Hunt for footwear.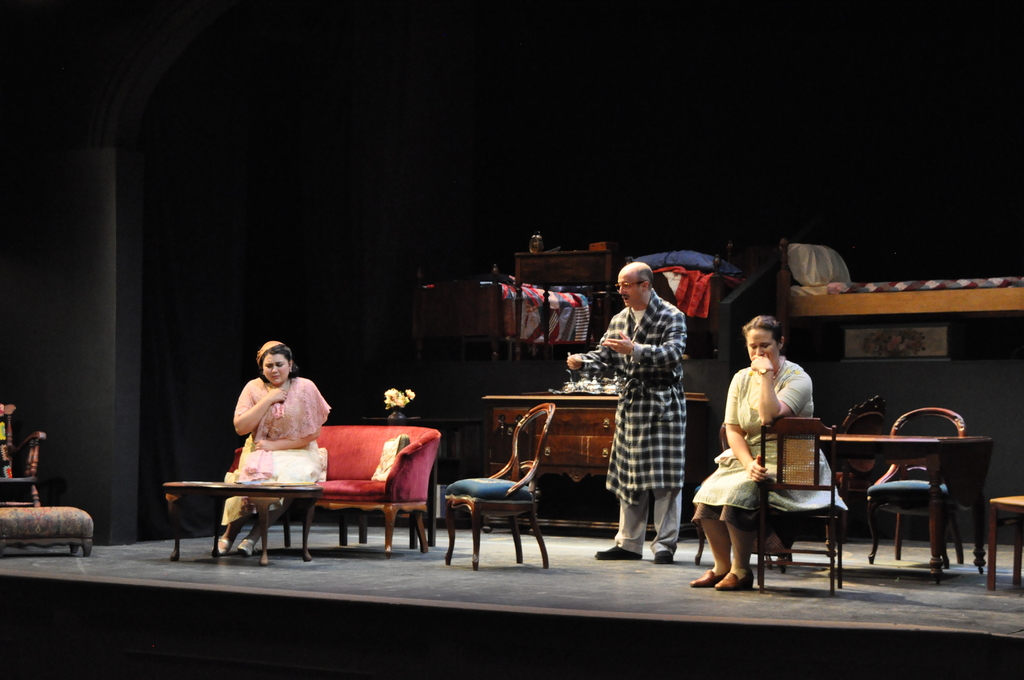
Hunted down at {"left": 238, "top": 538, "right": 253, "bottom": 560}.
